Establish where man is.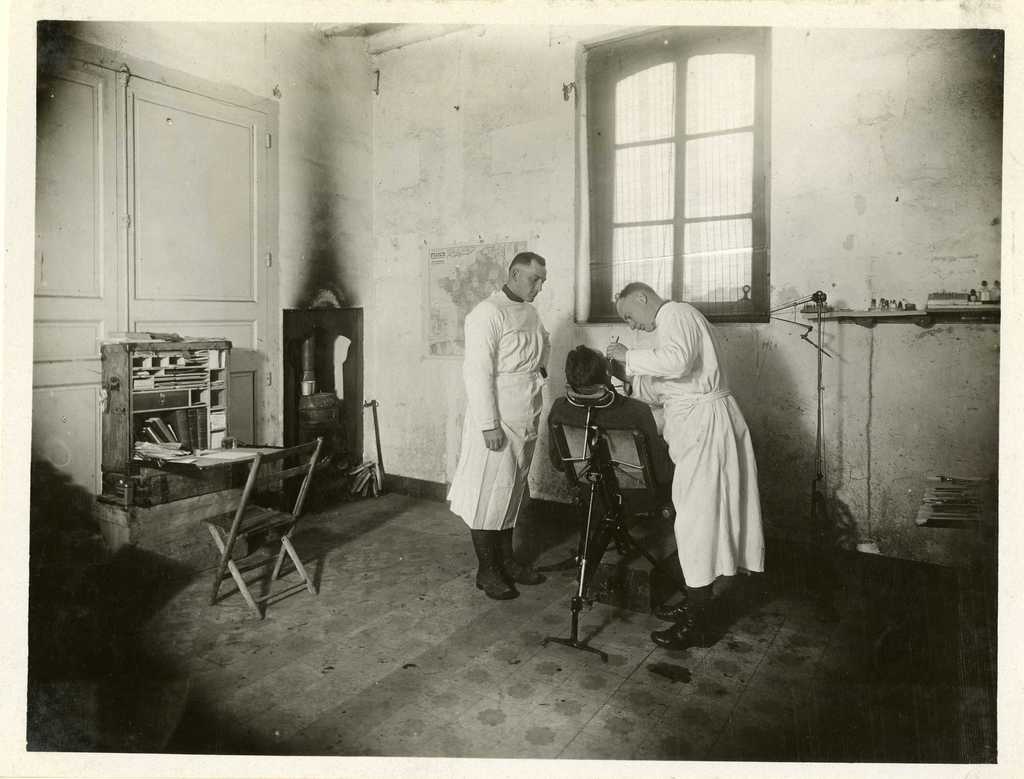
Established at box(433, 244, 547, 597).
